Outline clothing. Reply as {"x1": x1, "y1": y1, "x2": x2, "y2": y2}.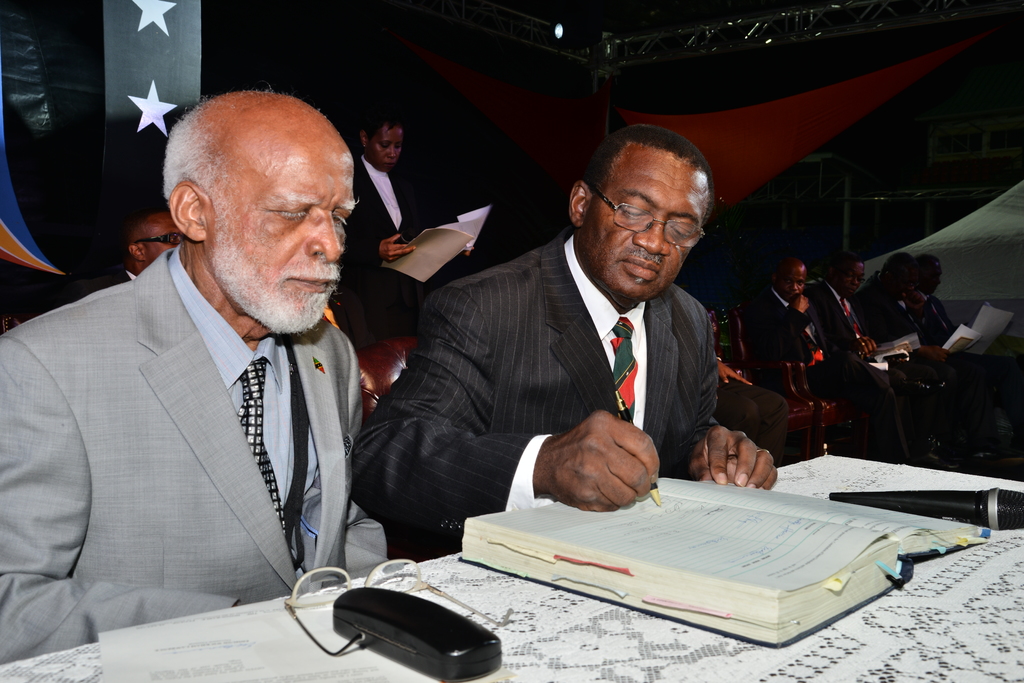
{"x1": 335, "y1": 142, "x2": 393, "y2": 316}.
